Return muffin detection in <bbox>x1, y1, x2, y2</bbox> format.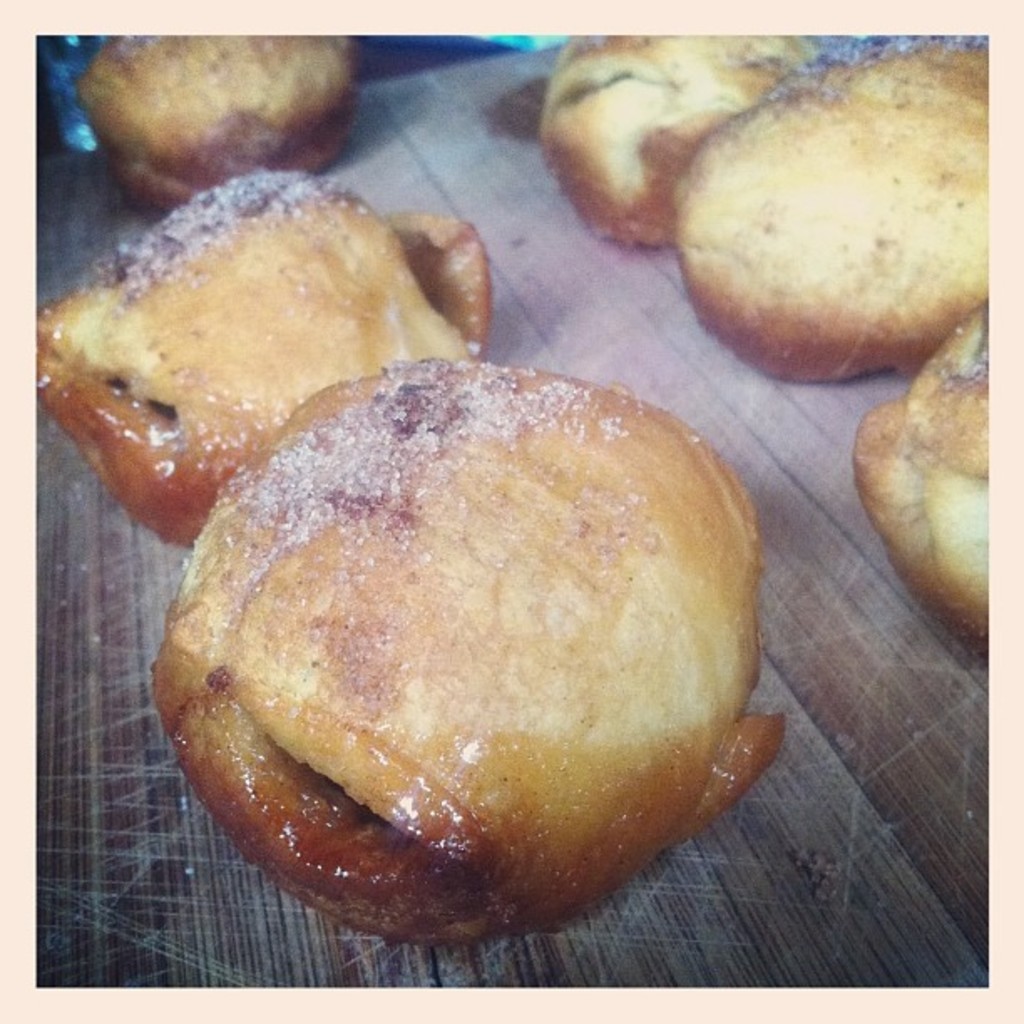
<bbox>535, 30, 828, 248</bbox>.
